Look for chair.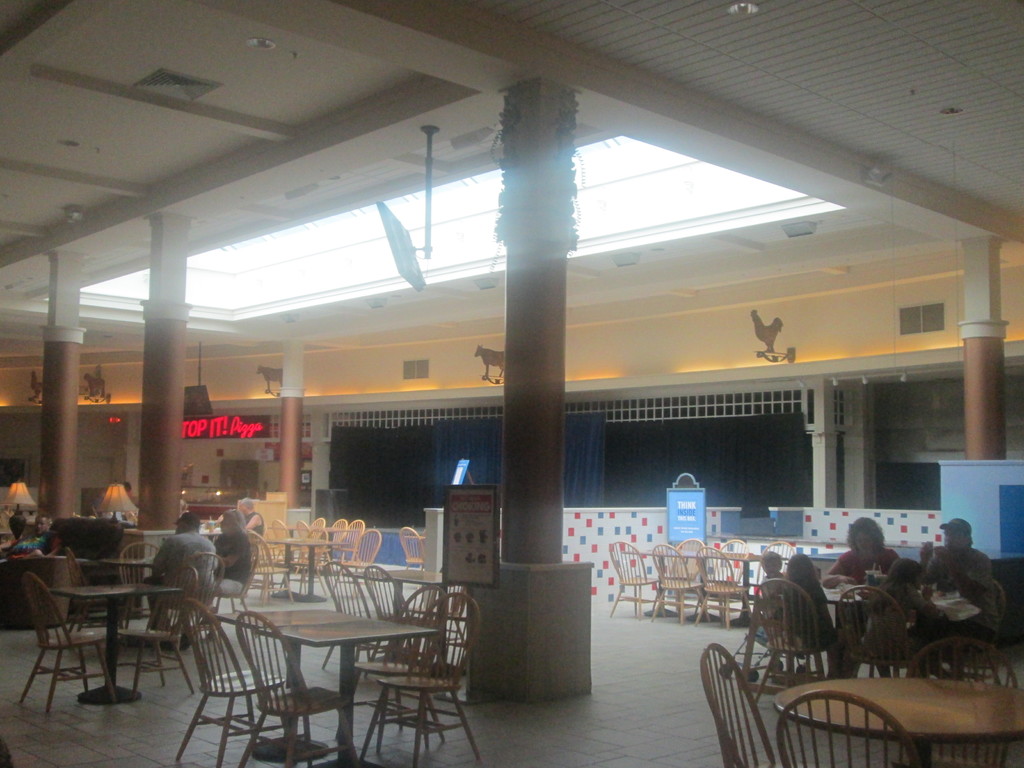
Found: (936, 584, 1010, 681).
